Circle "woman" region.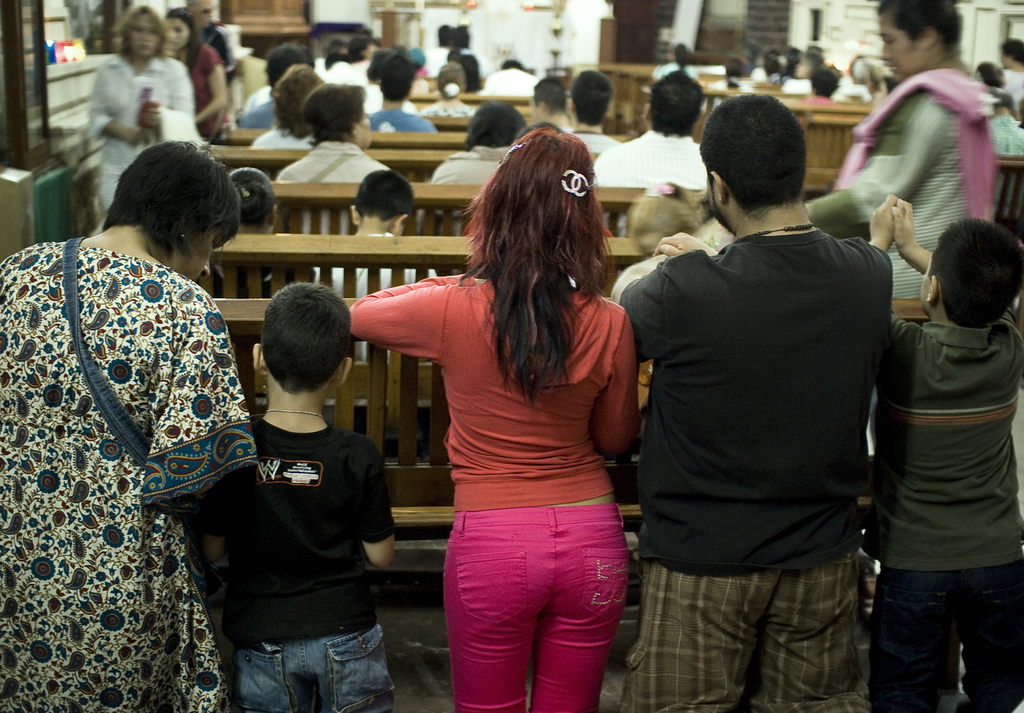
Region: [84, 5, 206, 244].
